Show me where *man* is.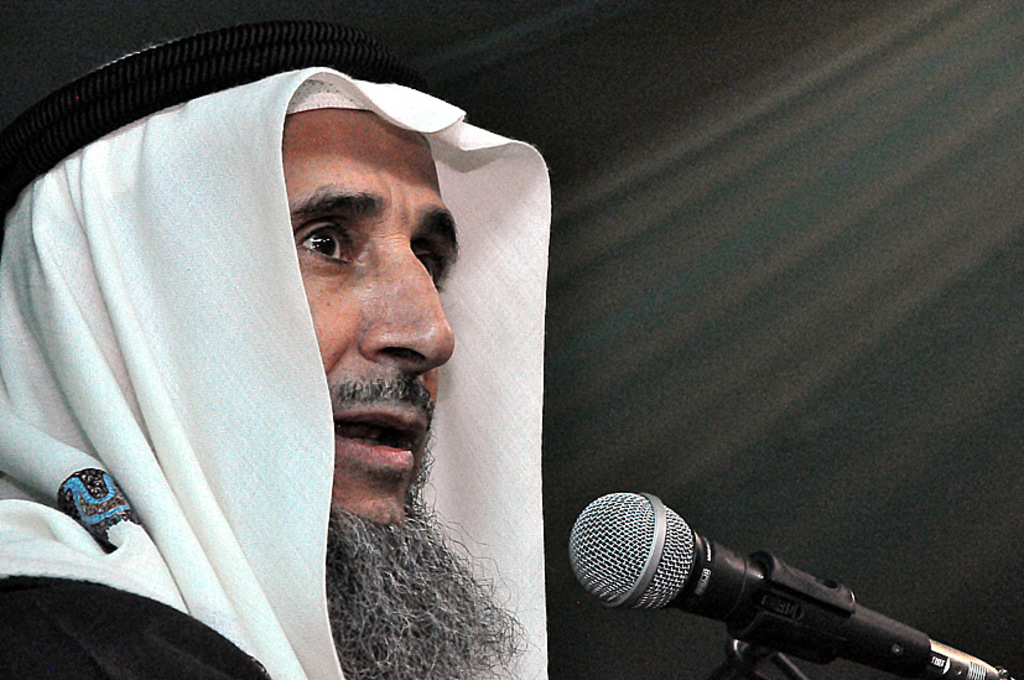
*man* is at 0:0:552:679.
